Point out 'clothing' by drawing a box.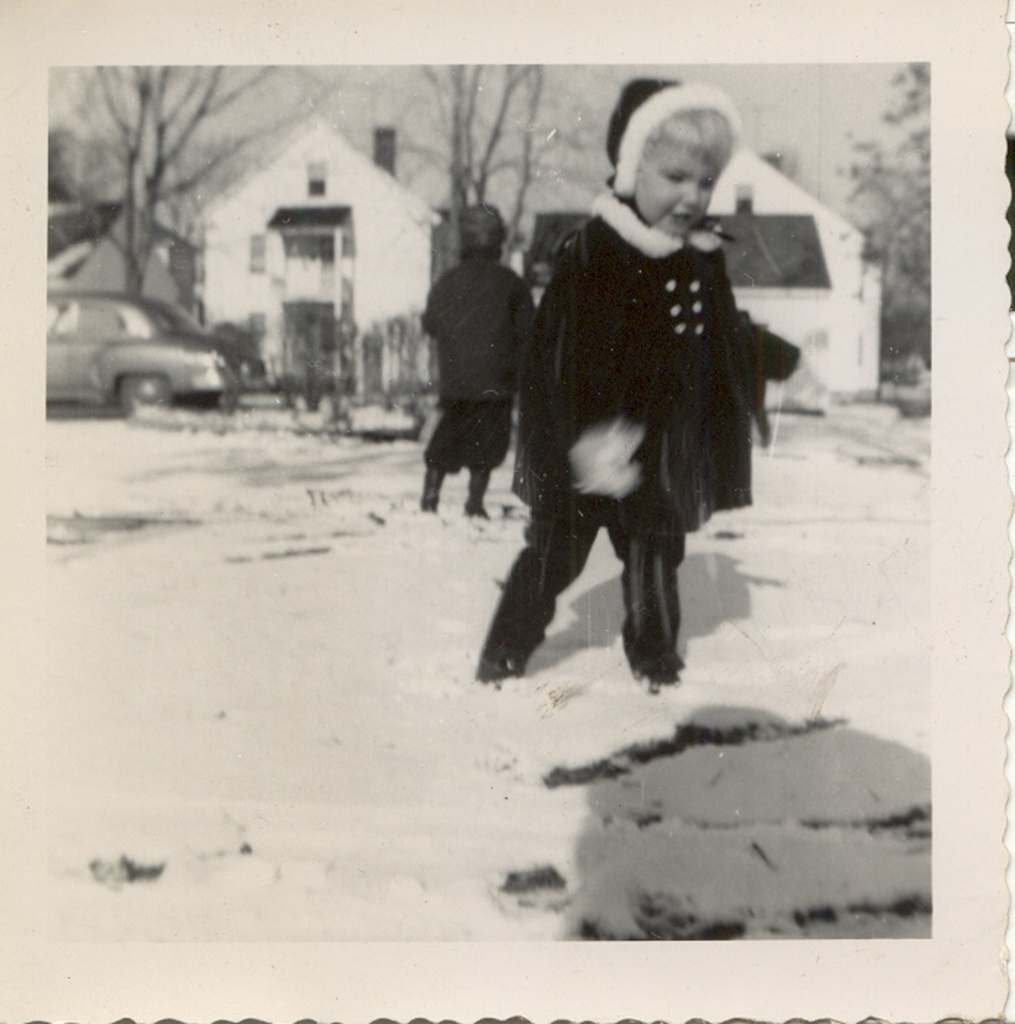
left=412, top=251, right=537, bottom=467.
